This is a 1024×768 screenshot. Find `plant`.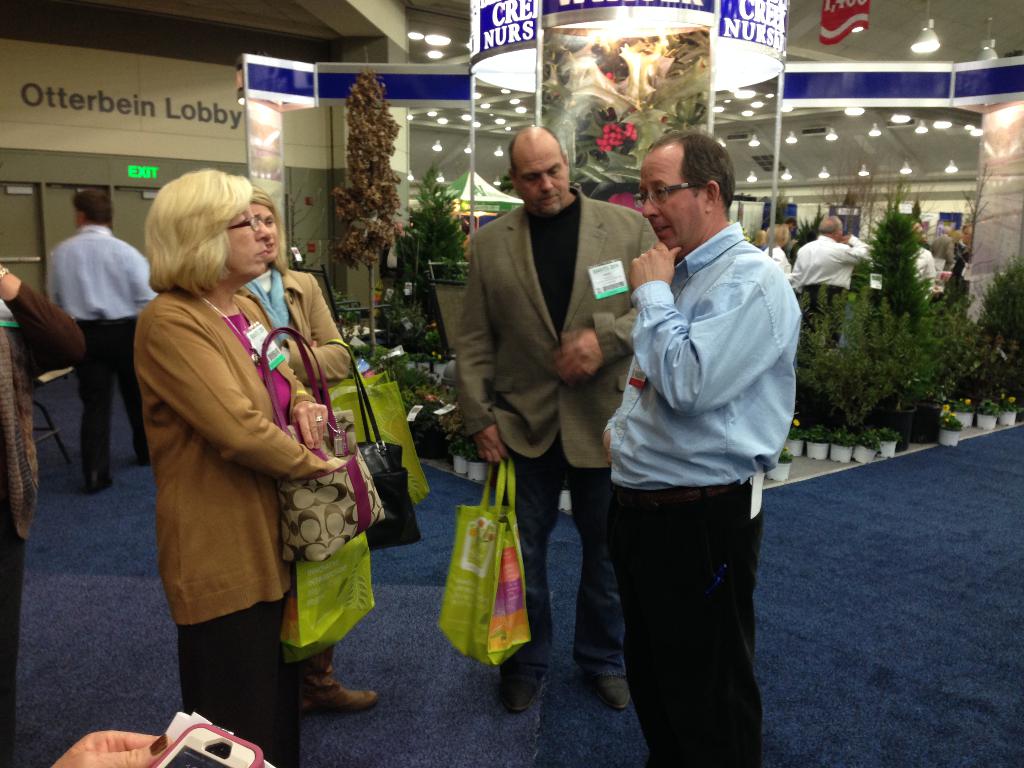
Bounding box: <box>383,348,437,440</box>.
